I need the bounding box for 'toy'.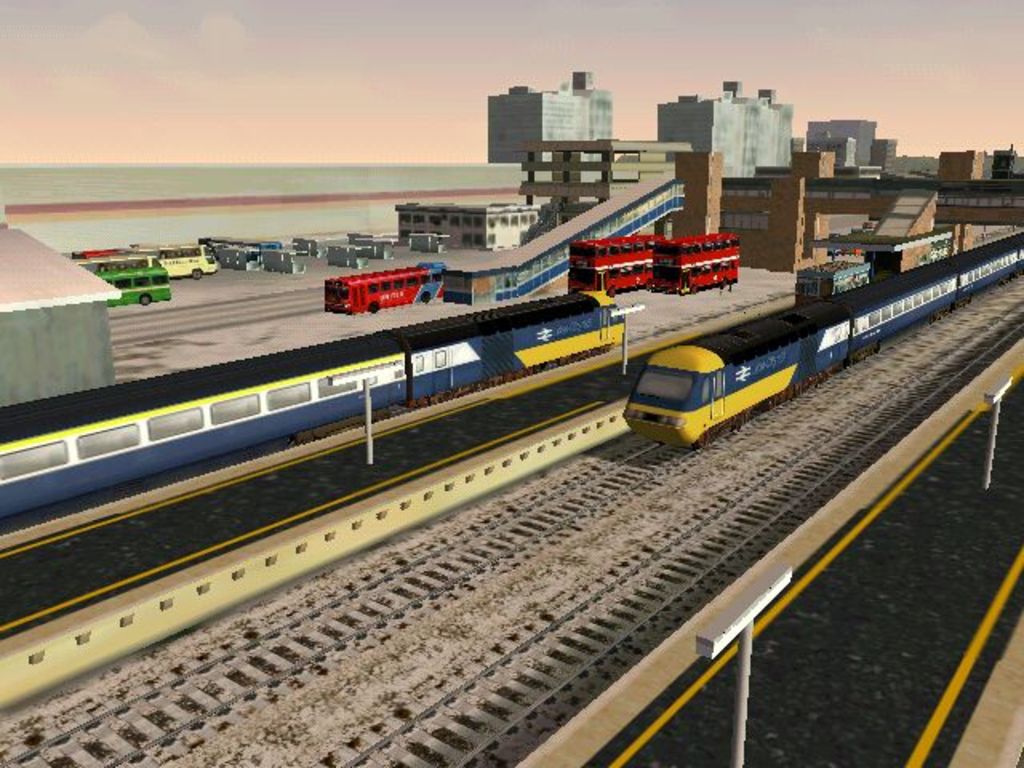
Here it is: bbox=(101, 266, 168, 307).
